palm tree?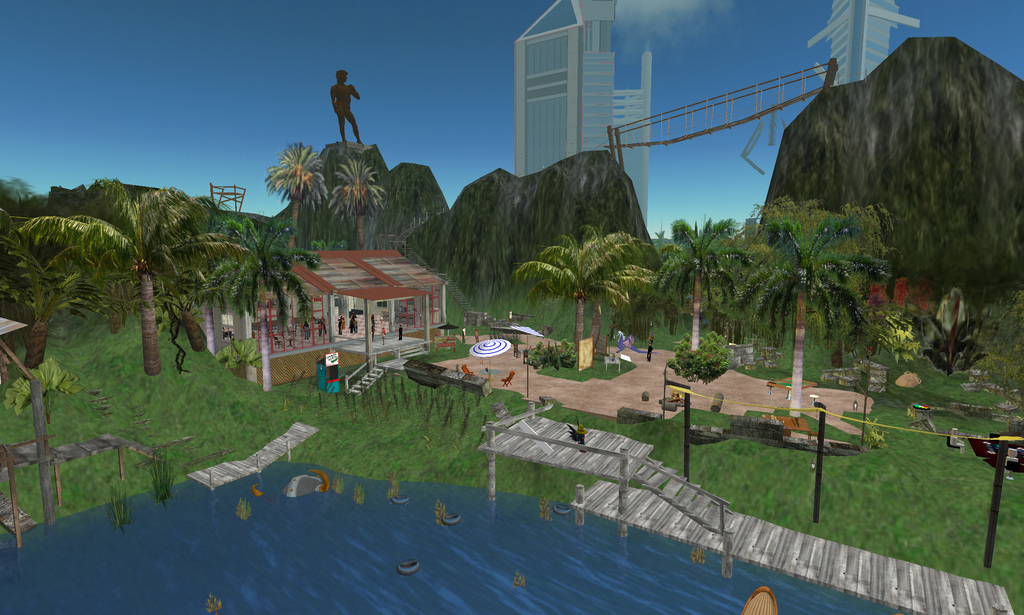
[left=268, top=139, right=328, bottom=243]
